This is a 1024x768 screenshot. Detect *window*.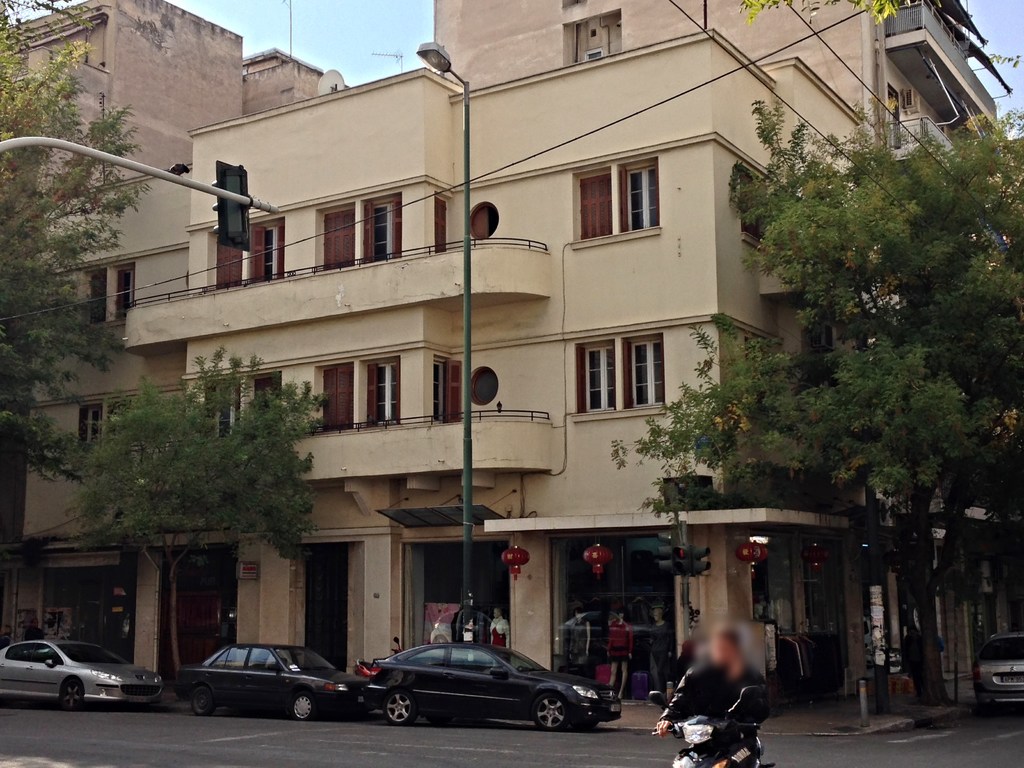
pyautogui.locateOnScreen(200, 377, 243, 440).
